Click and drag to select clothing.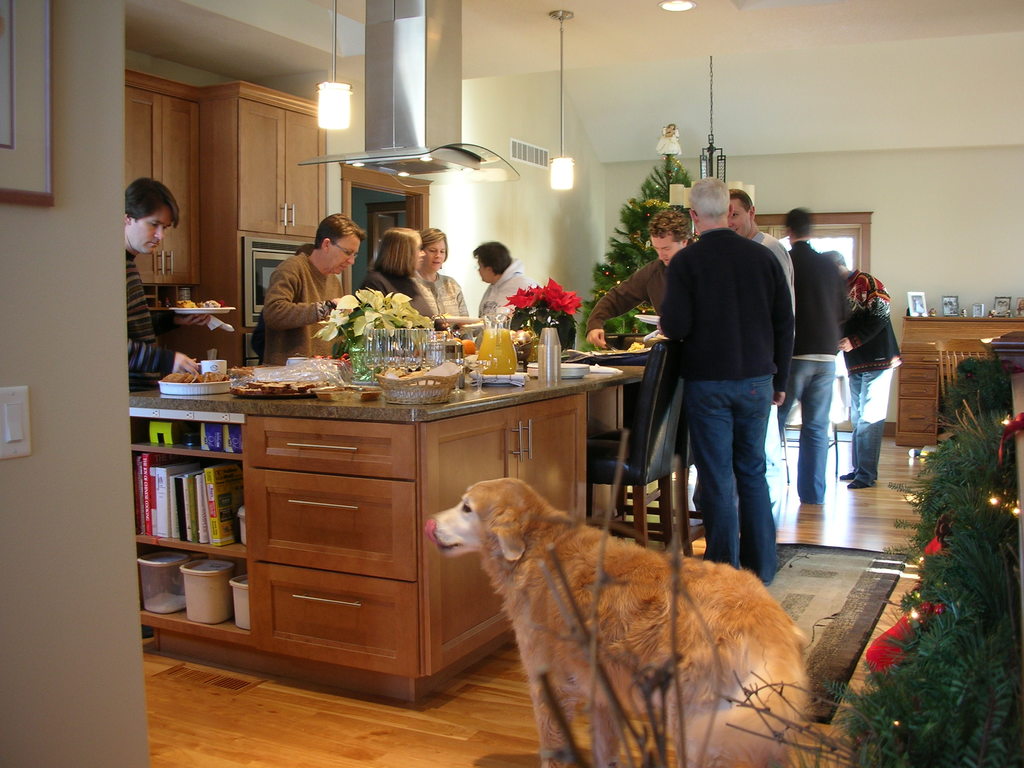
Selection: x1=263 y1=250 x2=345 y2=367.
